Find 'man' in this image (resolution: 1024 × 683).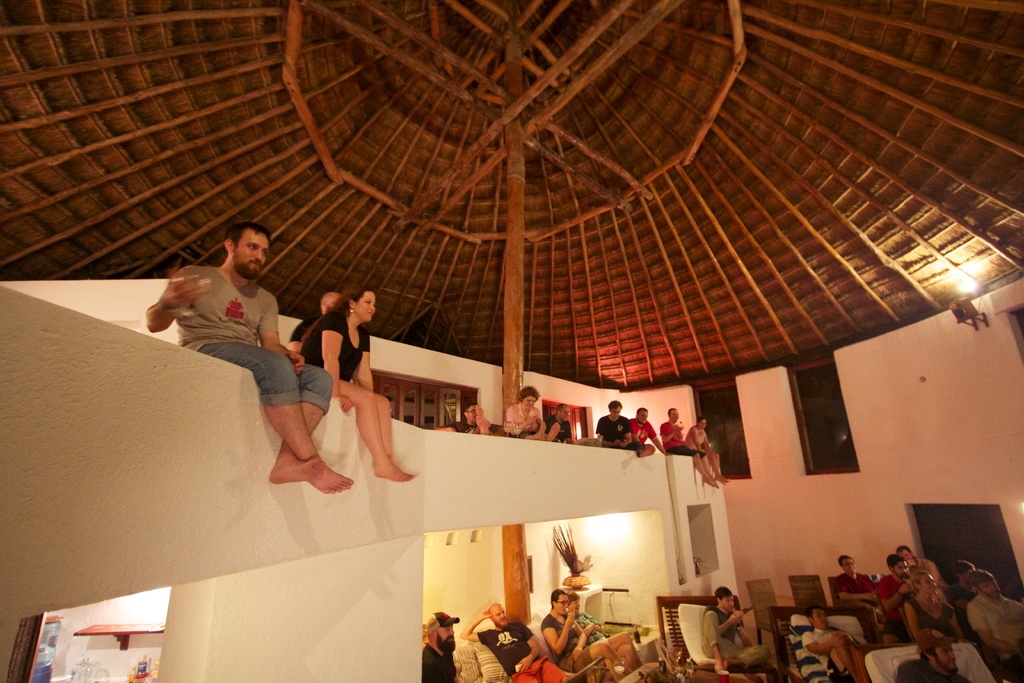
896/545/951/590.
